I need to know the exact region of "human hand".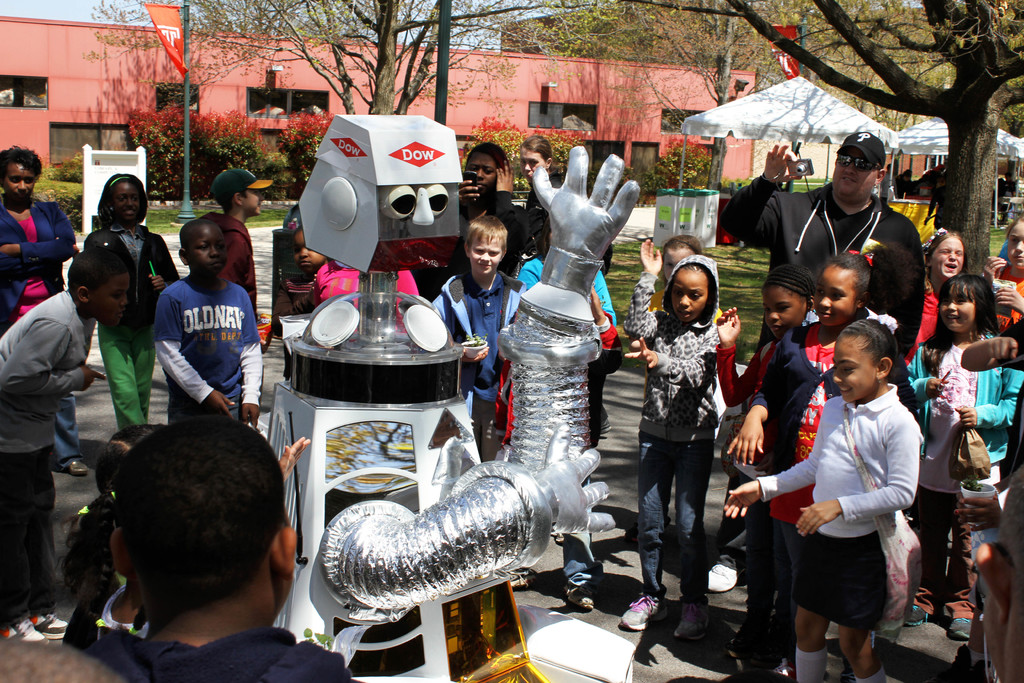
Region: box=[277, 436, 311, 483].
